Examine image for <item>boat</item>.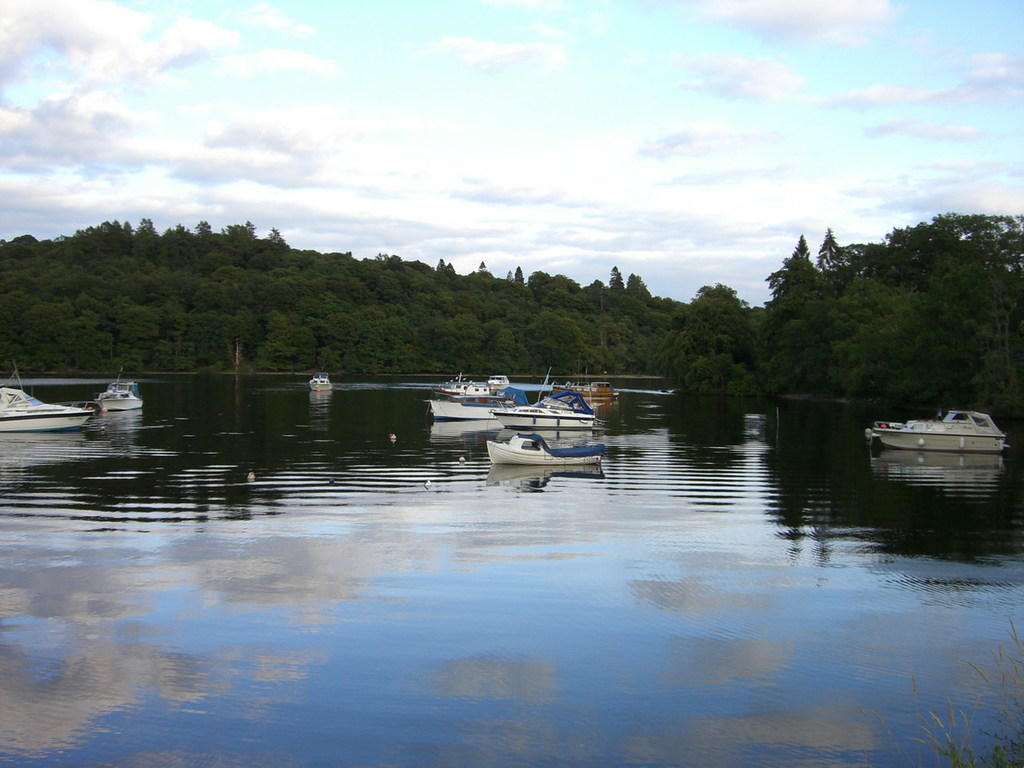
Examination result: x1=422, y1=396, x2=598, y2=426.
